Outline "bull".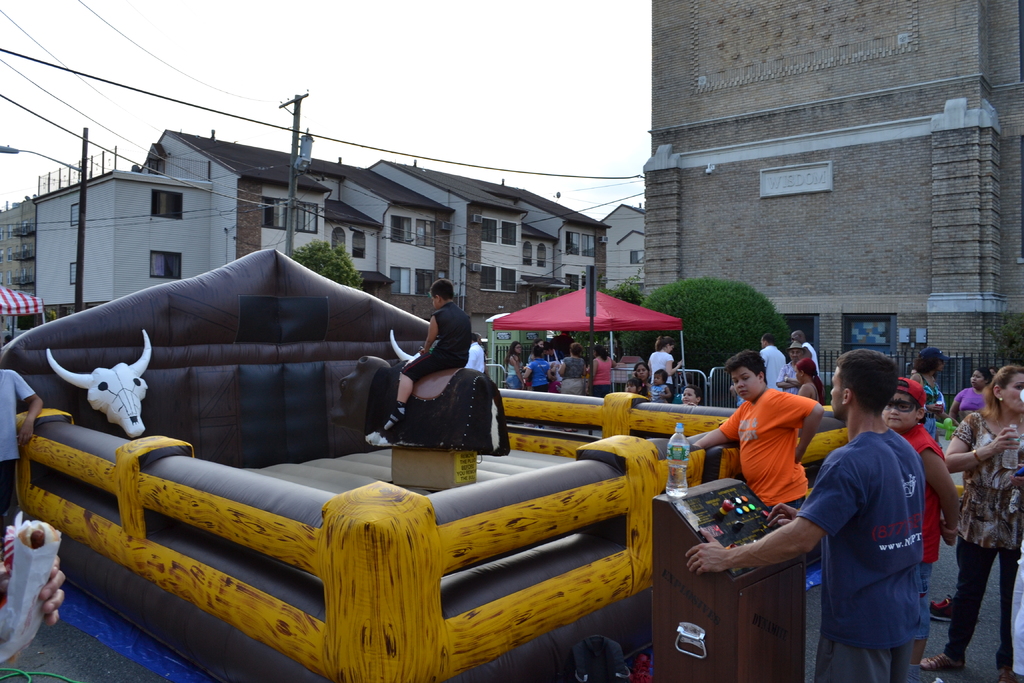
Outline: x1=321 y1=323 x2=502 y2=454.
